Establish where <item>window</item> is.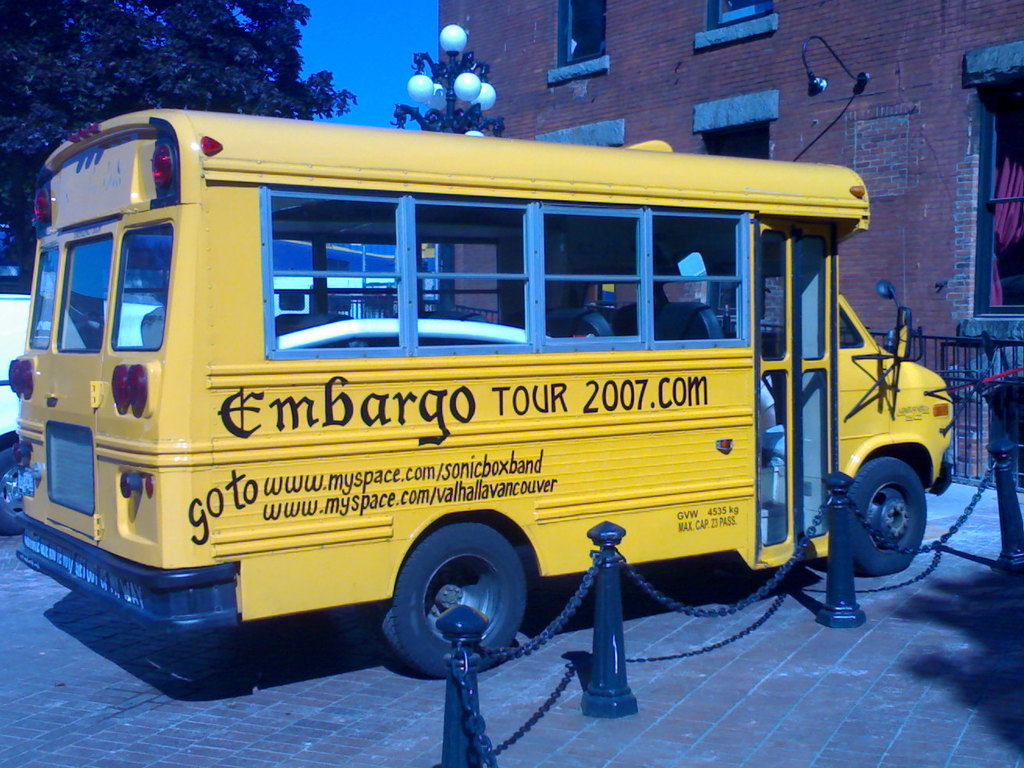
Established at pyautogui.locateOnScreen(713, 0, 780, 32).
